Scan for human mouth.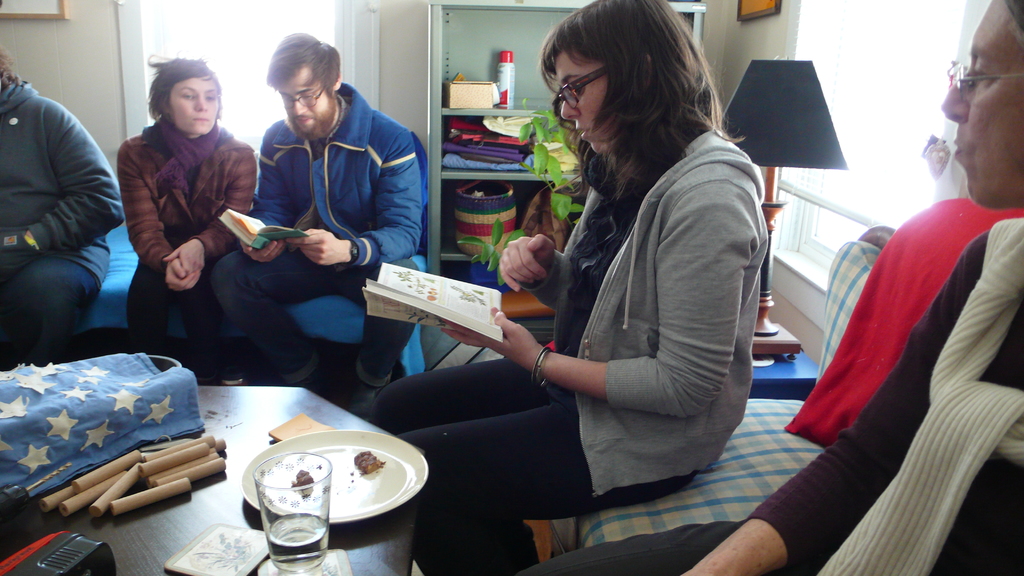
Scan result: locate(294, 109, 315, 130).
